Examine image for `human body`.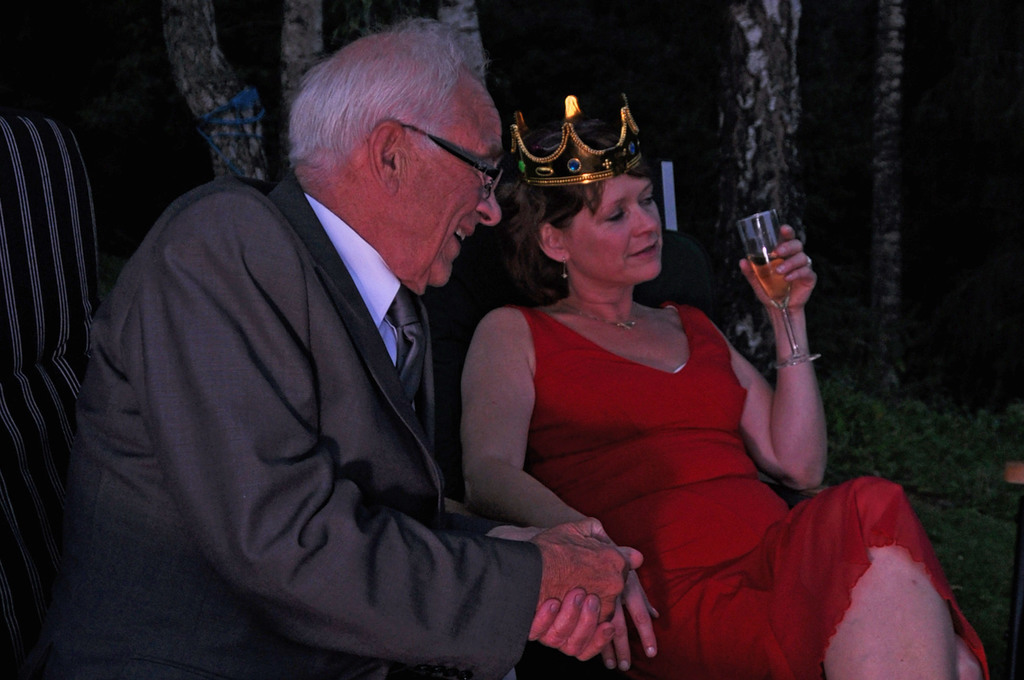
Examination result: <box>388,136,877,668</box>.
